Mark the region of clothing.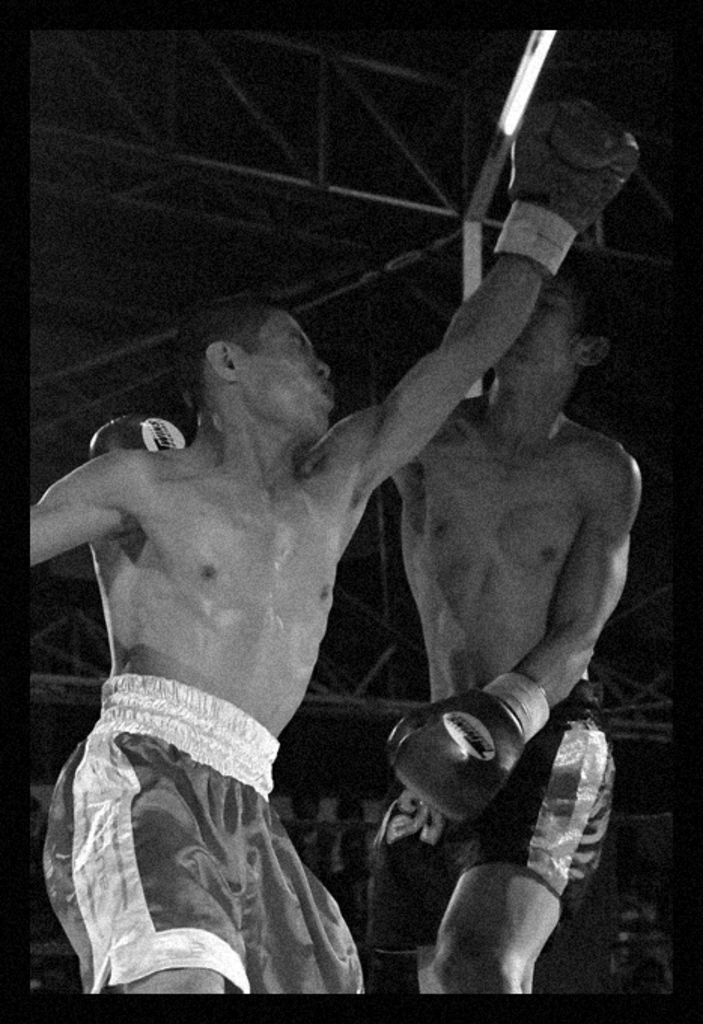
Region: BBox(44, 675, 367, 1001).
